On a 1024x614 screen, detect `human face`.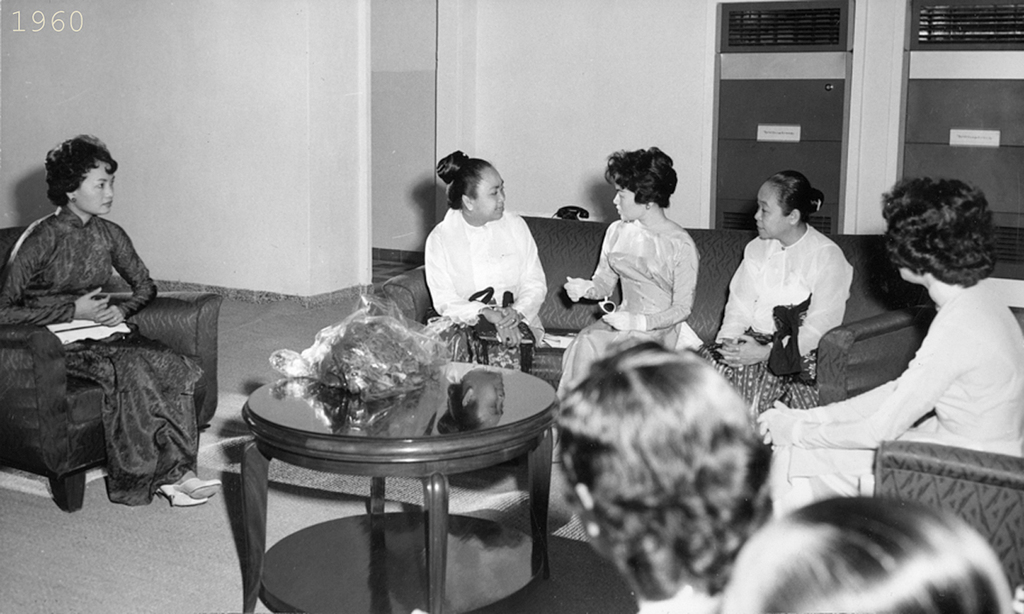
x1=754, y1=179, x2=784, y2=239.
